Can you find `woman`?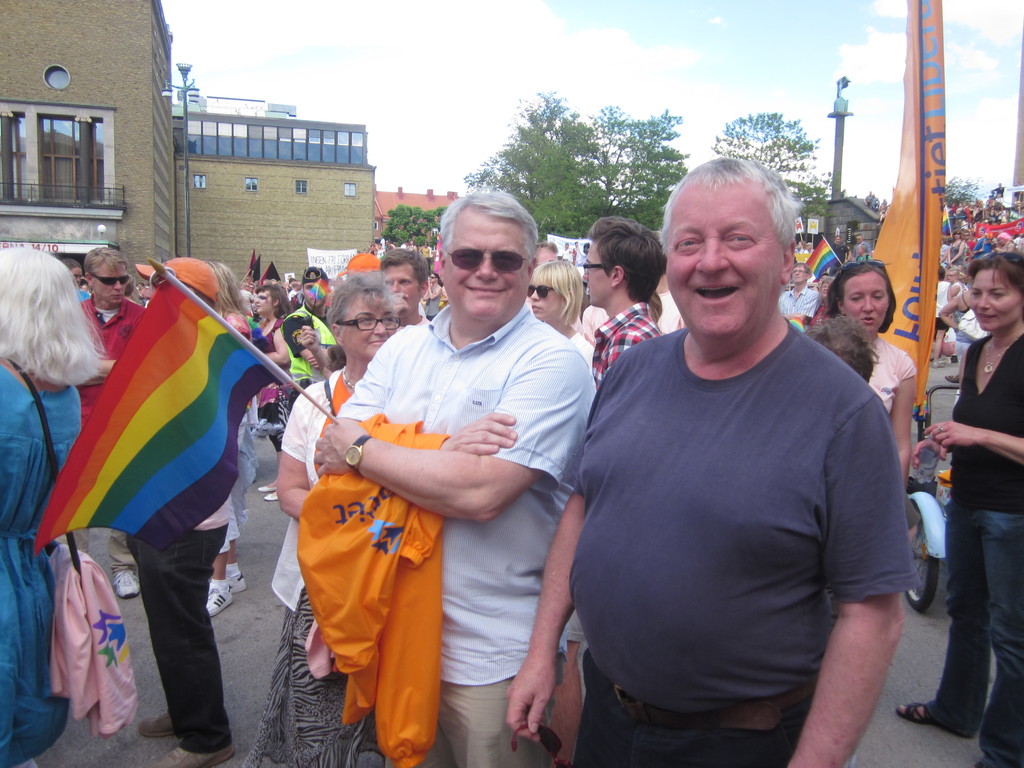
Yes, bounding box: locate(820, 254, 913, 497).
